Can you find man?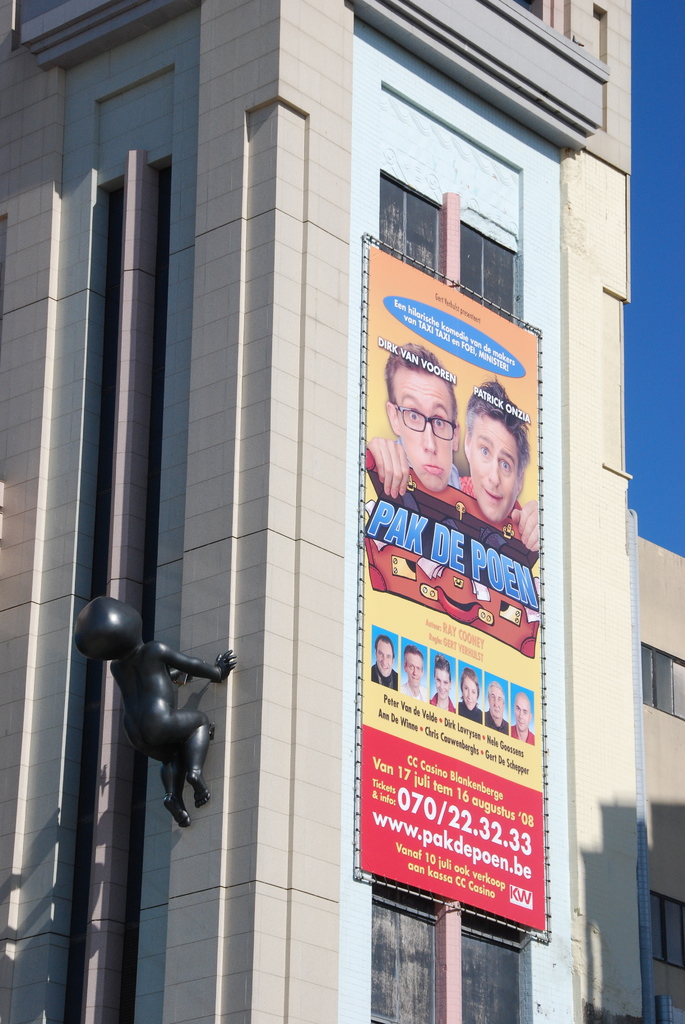
Yes, bounding box: region(381, 347, 461, 494).
